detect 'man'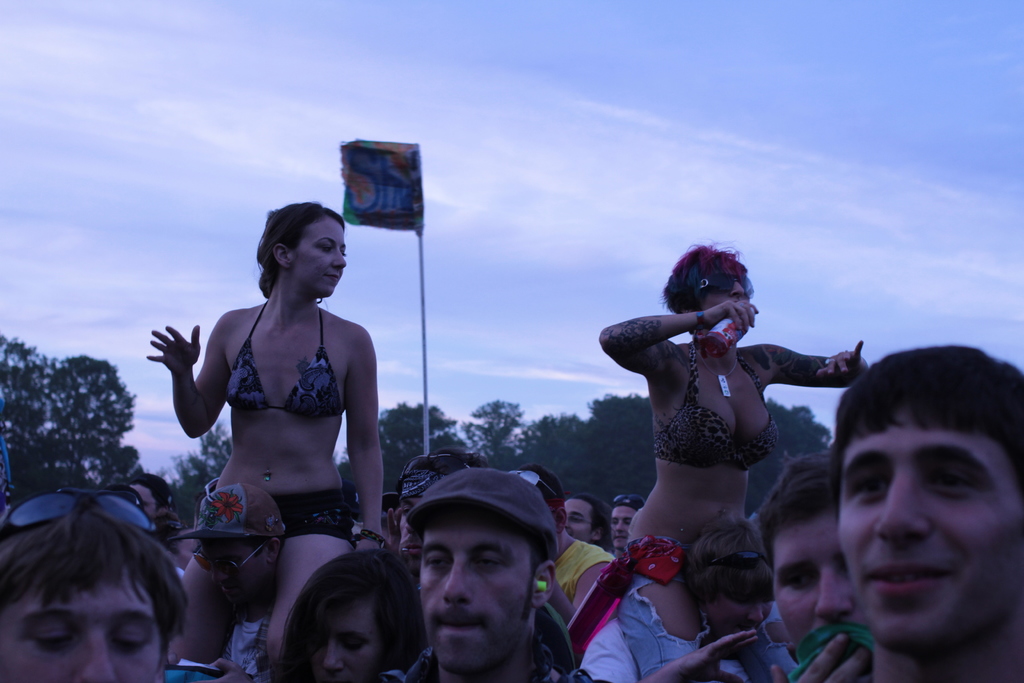
BBox(358, 460, 611, 682)
